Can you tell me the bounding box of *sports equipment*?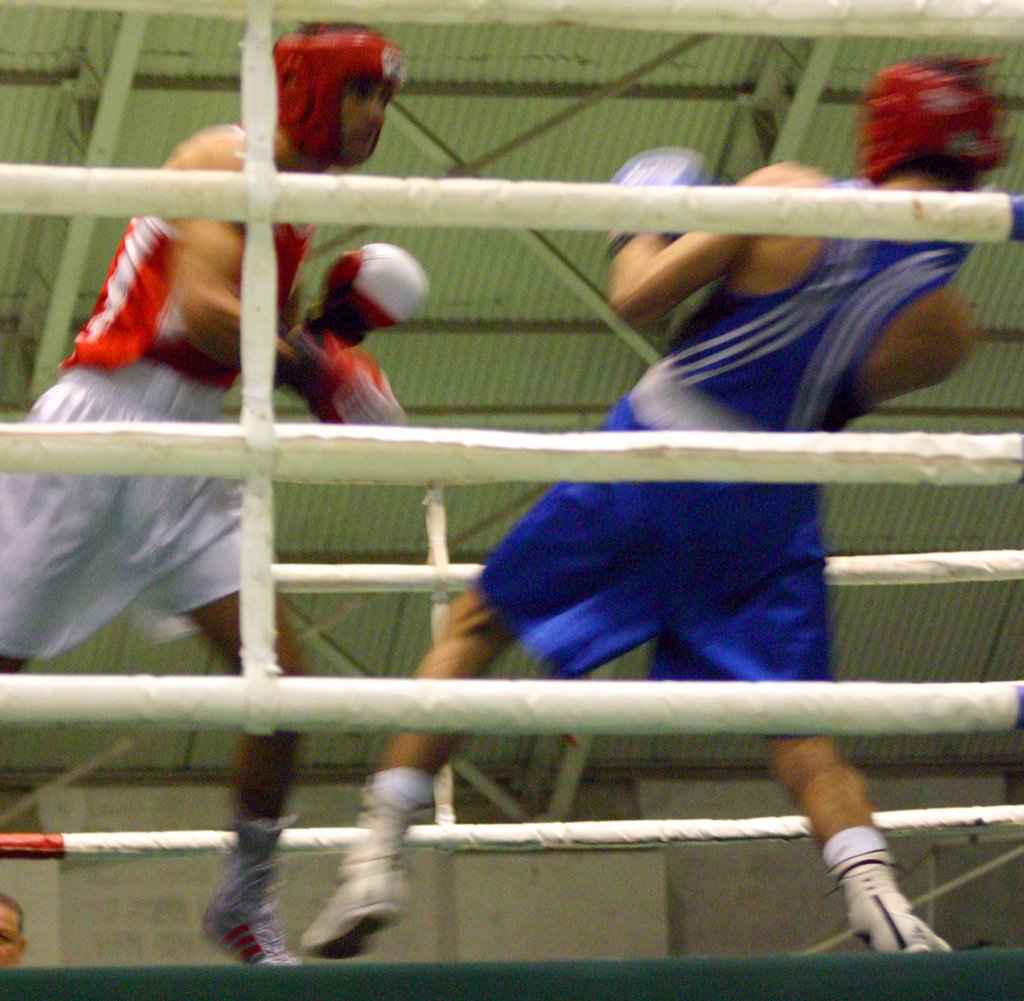
l=269, t=22, r=408, b=174.
